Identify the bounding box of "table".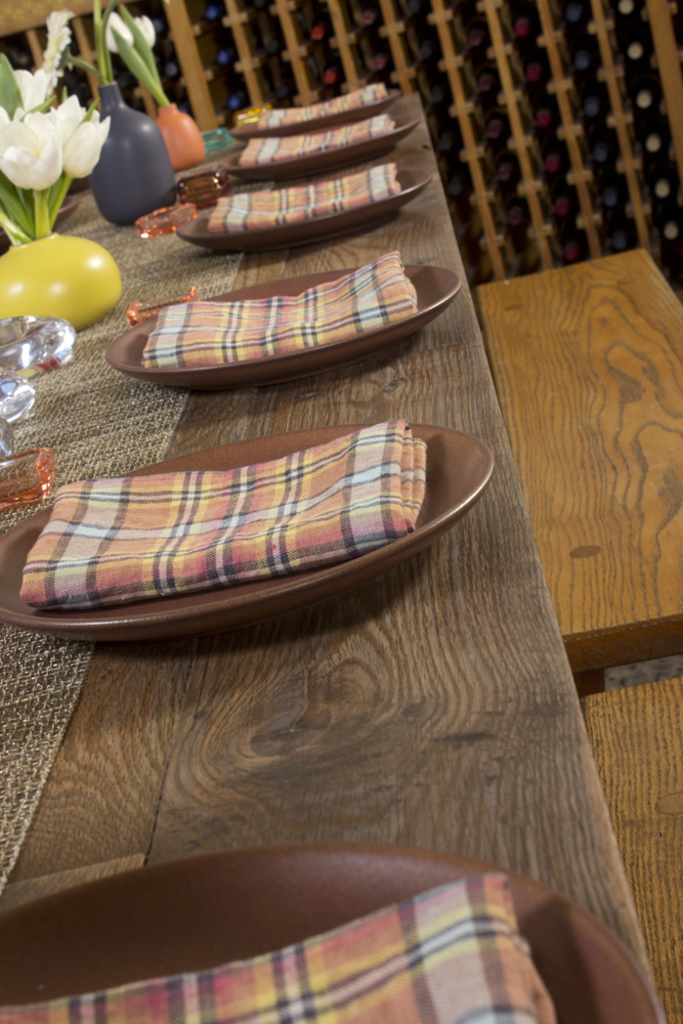
[582, 672, 682, 1023].
